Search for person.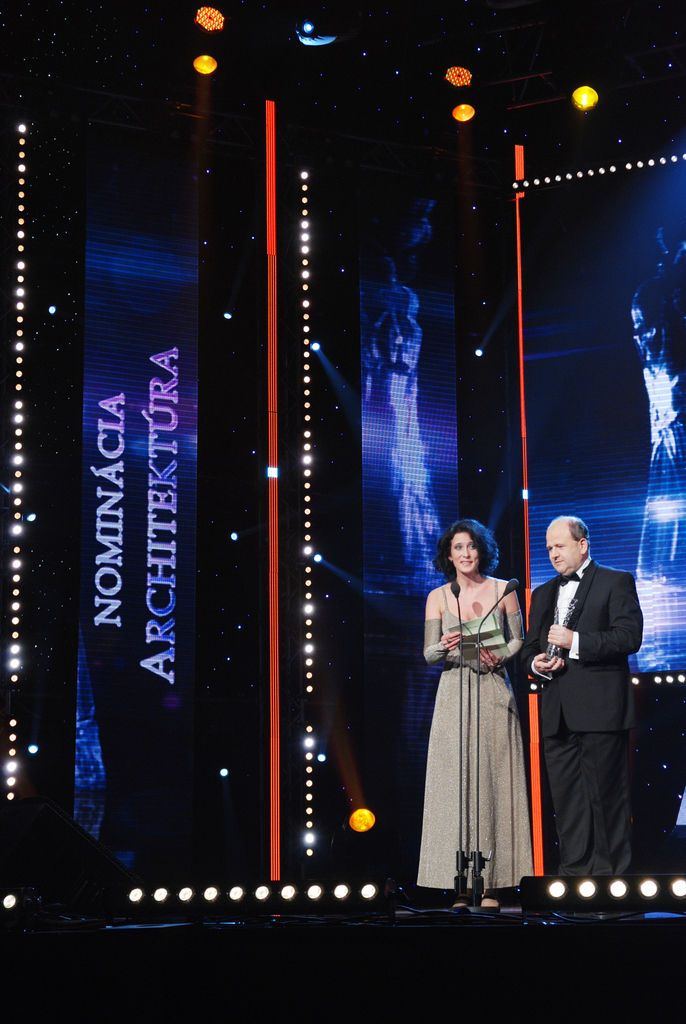
Found at [418,514,549,893].
